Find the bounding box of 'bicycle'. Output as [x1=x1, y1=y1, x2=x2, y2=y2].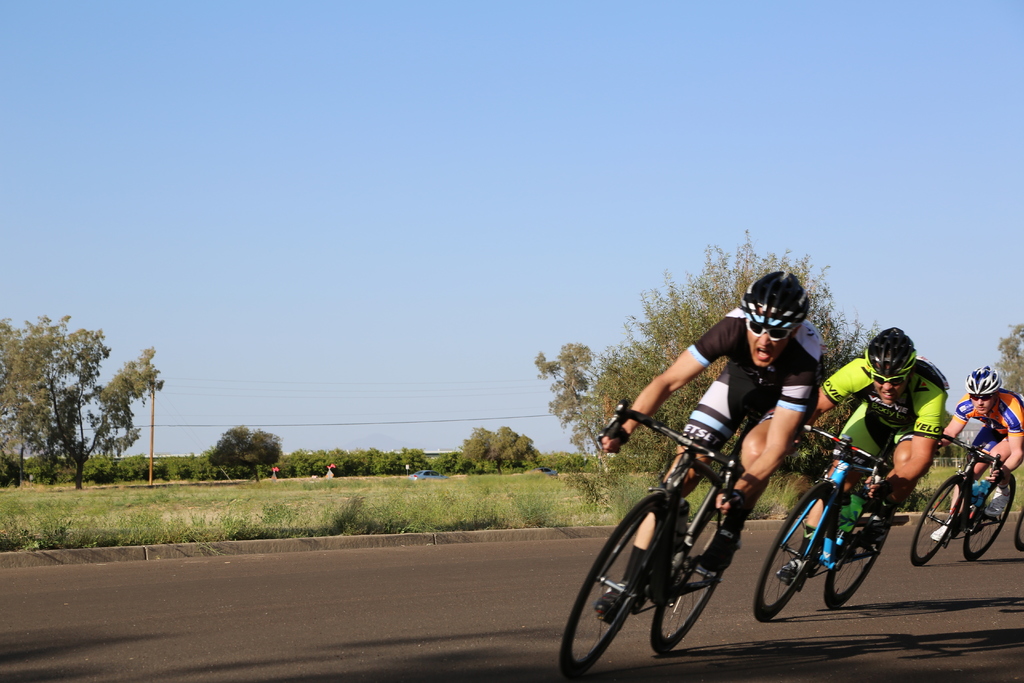
[x1=753, y1=420, x2=899, y2=625].
